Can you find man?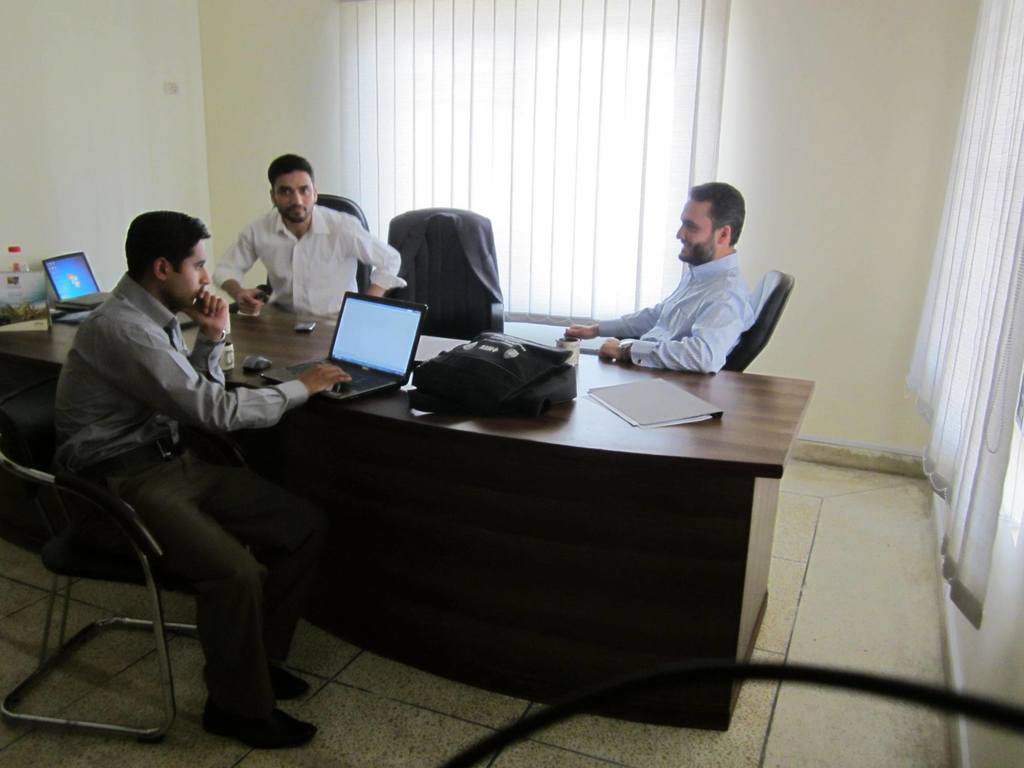
Yes, bounding box: x1=207 y1=154 x2=403 y2=314.
